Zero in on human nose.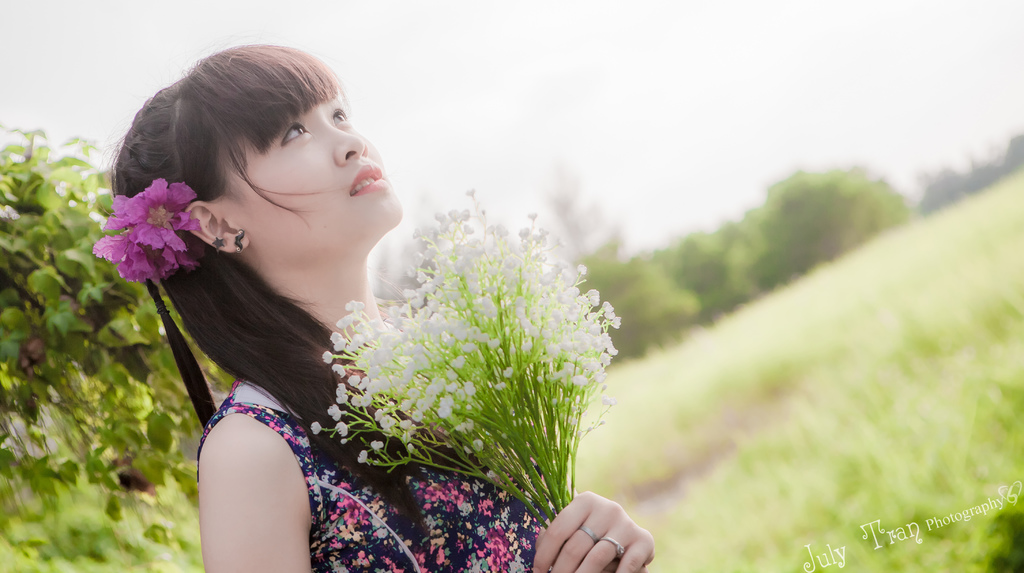
Zeroed in: l=330, t=124, r=367, b=165.
